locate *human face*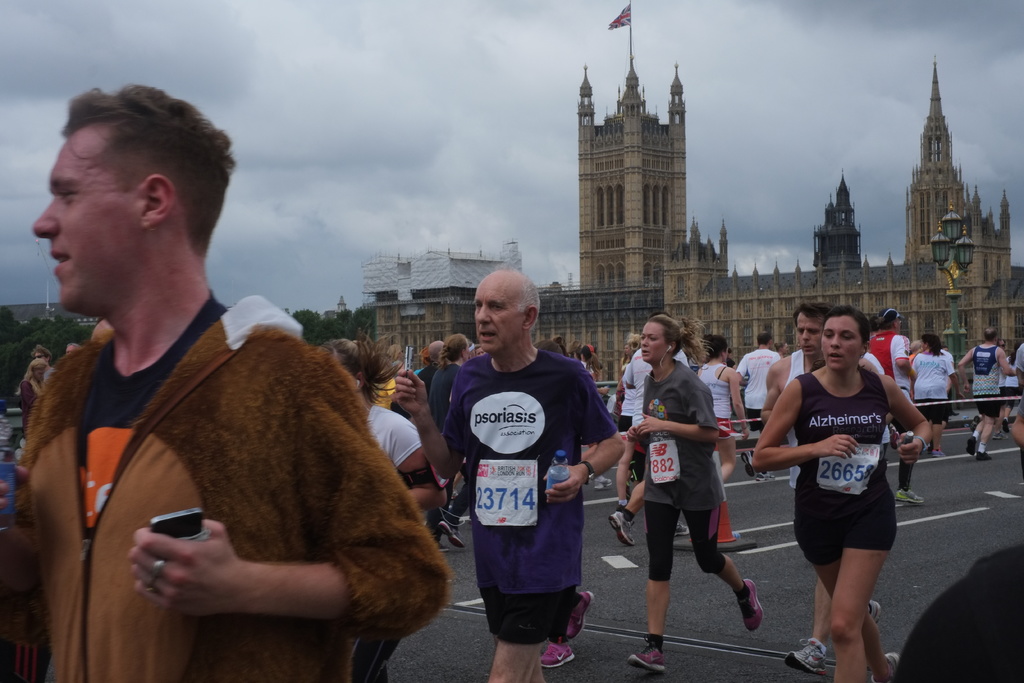
<region>465, 341, 471, 359</region>
